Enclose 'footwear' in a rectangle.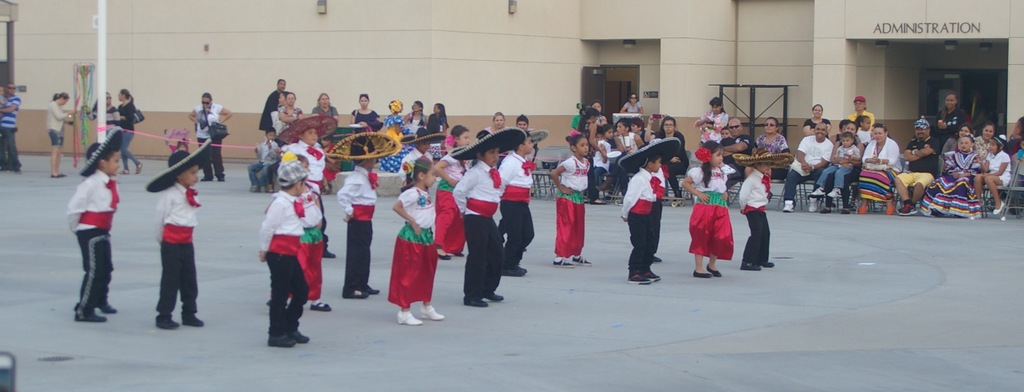
Rect(821, 206, 829, 214).
